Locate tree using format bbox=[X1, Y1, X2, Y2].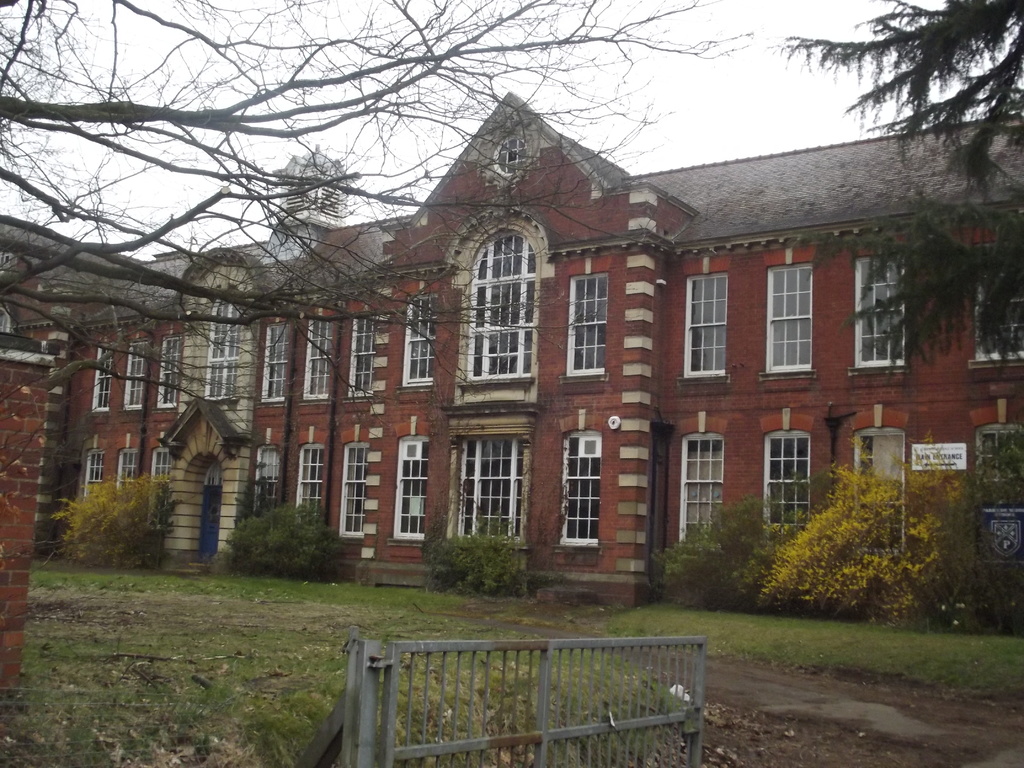
bbox=[793, 0, 1023, 381].
